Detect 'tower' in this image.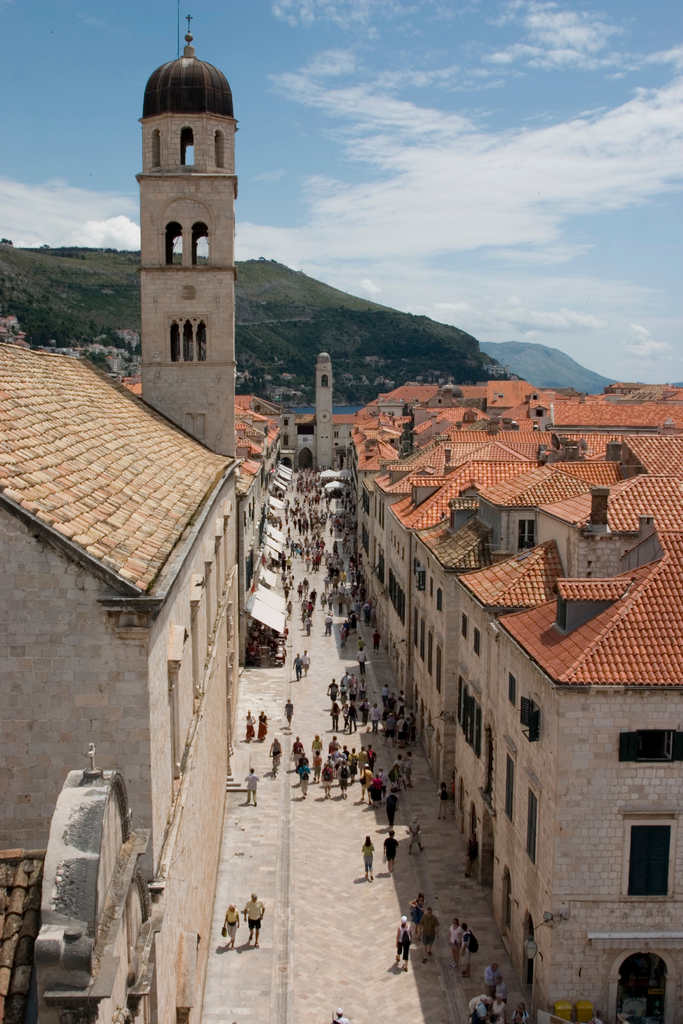
Detection: bbox(118, 19, 263, 440).
